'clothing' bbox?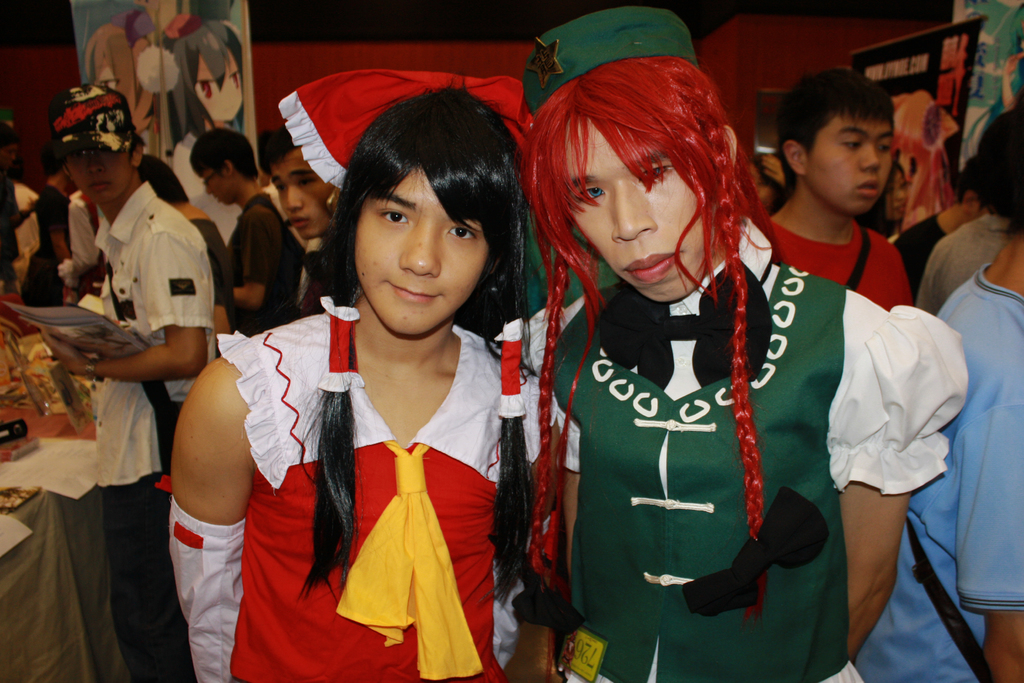
pyautogui.locateOnScreen(919, 210, 1011, 320)
